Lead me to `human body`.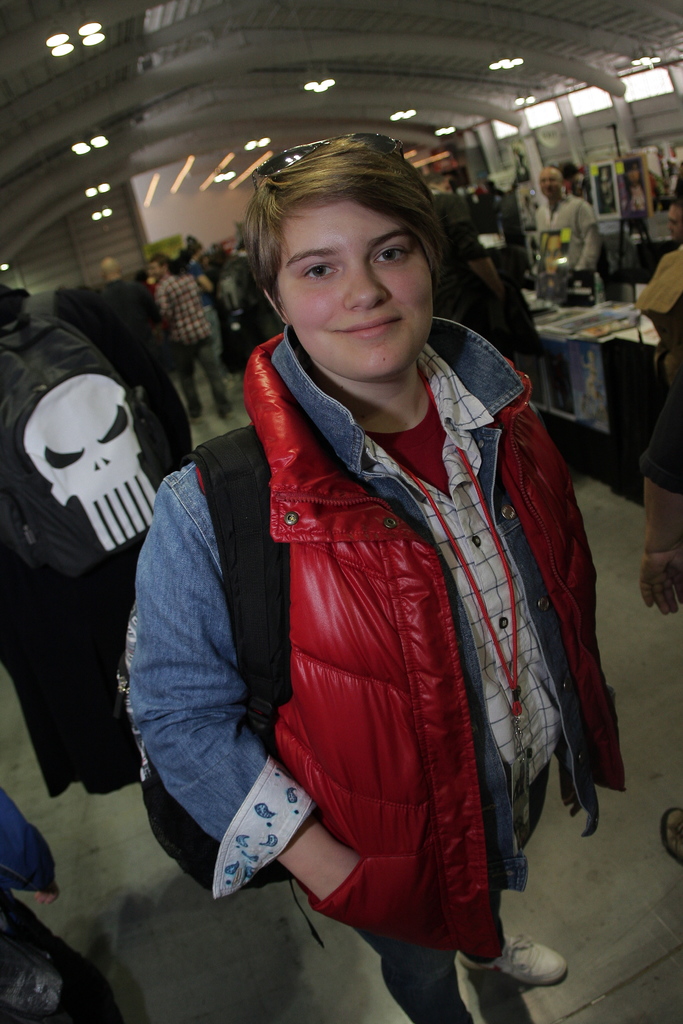
Lead to [x1=158, y1=253, x2=227, y2=417].
